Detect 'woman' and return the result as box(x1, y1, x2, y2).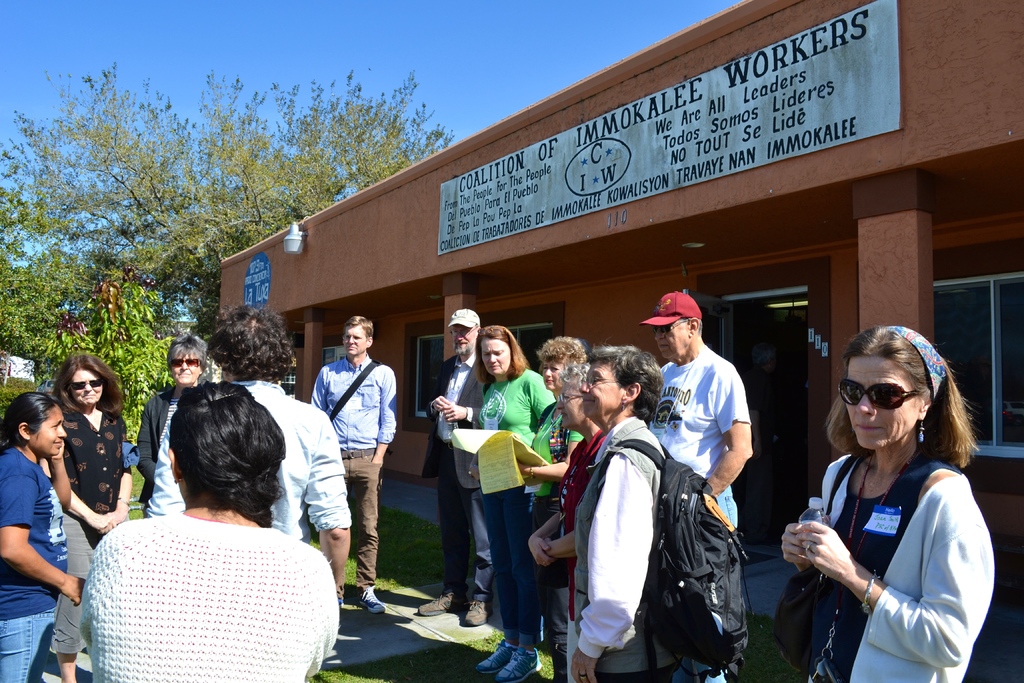
box(50, 357, 136, 682).
